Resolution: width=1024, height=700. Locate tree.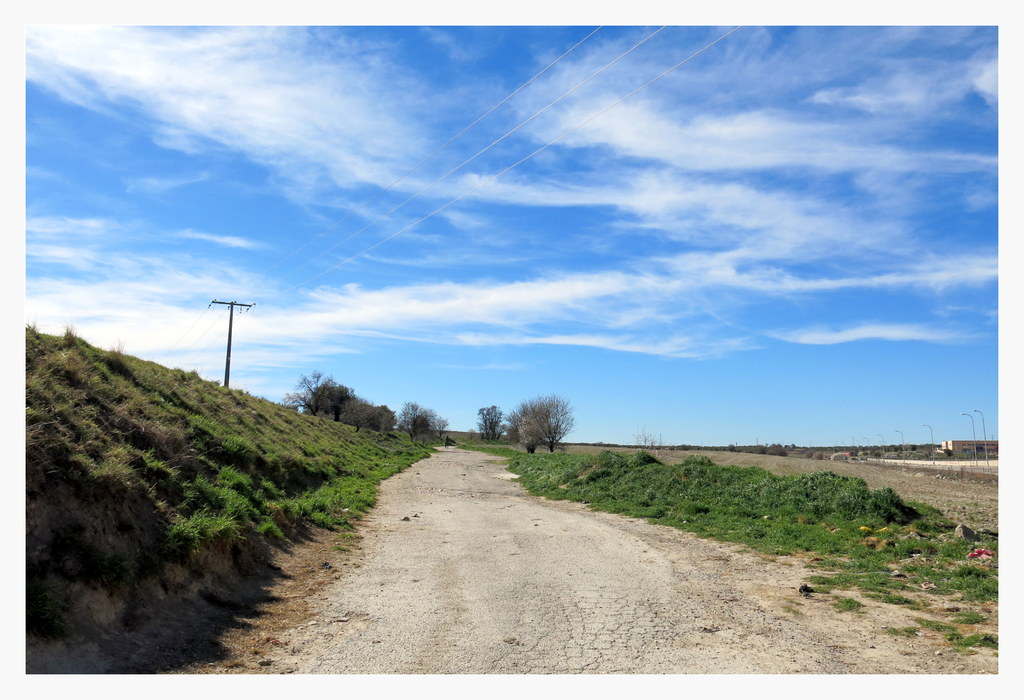
{"x1": 435, "y1": 418, "x2": 446, "y2": 436}.
